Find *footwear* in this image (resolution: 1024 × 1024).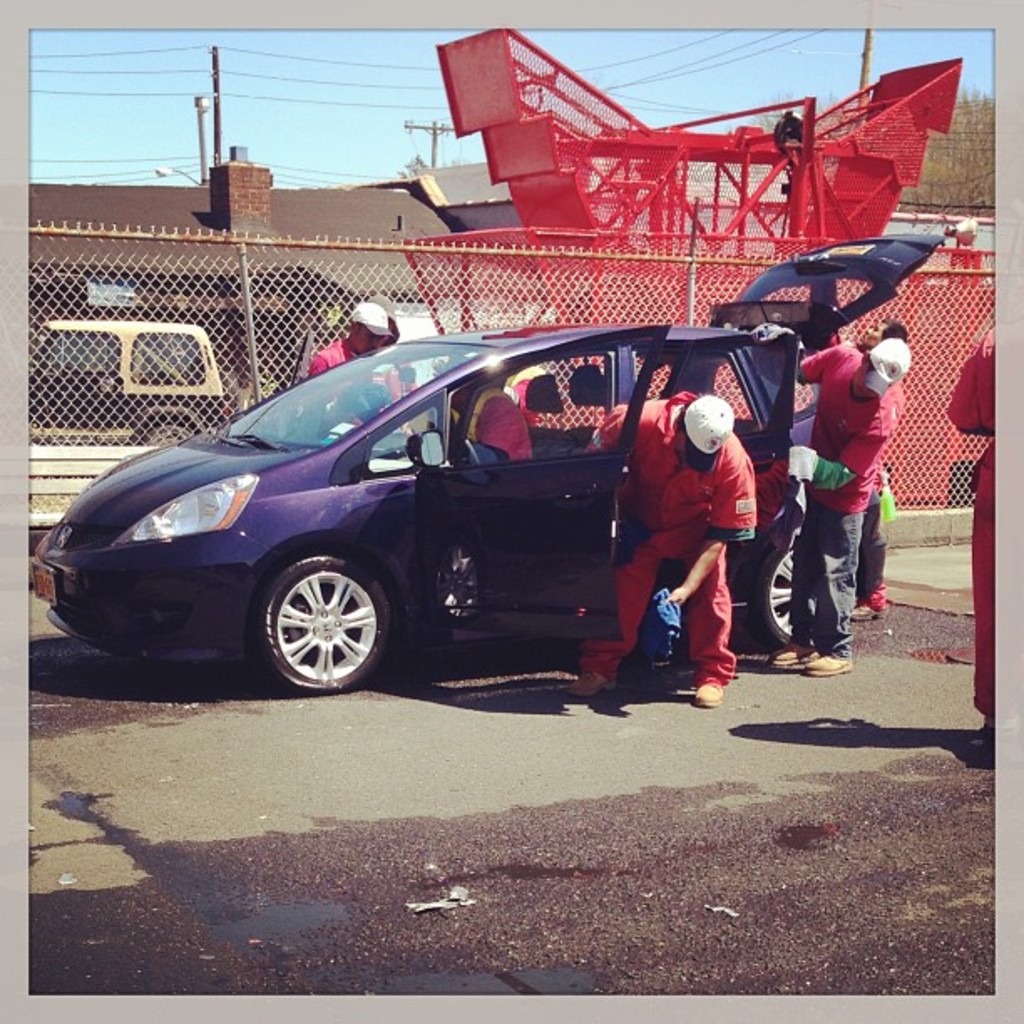
[left=694, top=686, right=723, bottom=709].
